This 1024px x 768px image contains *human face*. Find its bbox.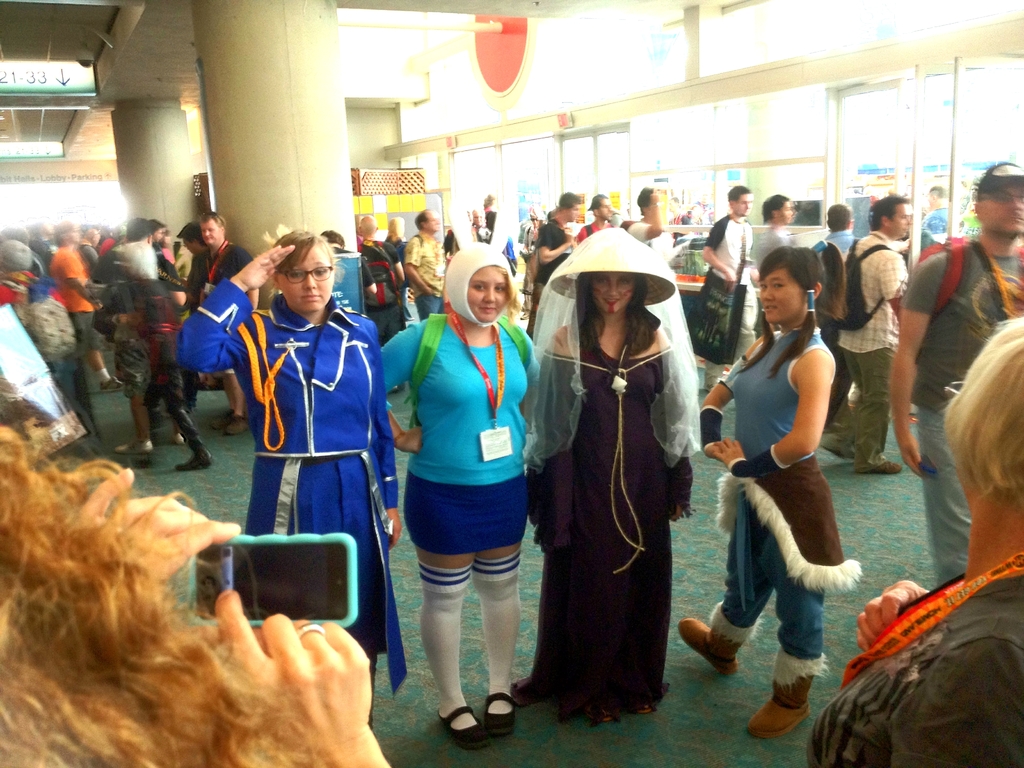
591:270:637:314.
